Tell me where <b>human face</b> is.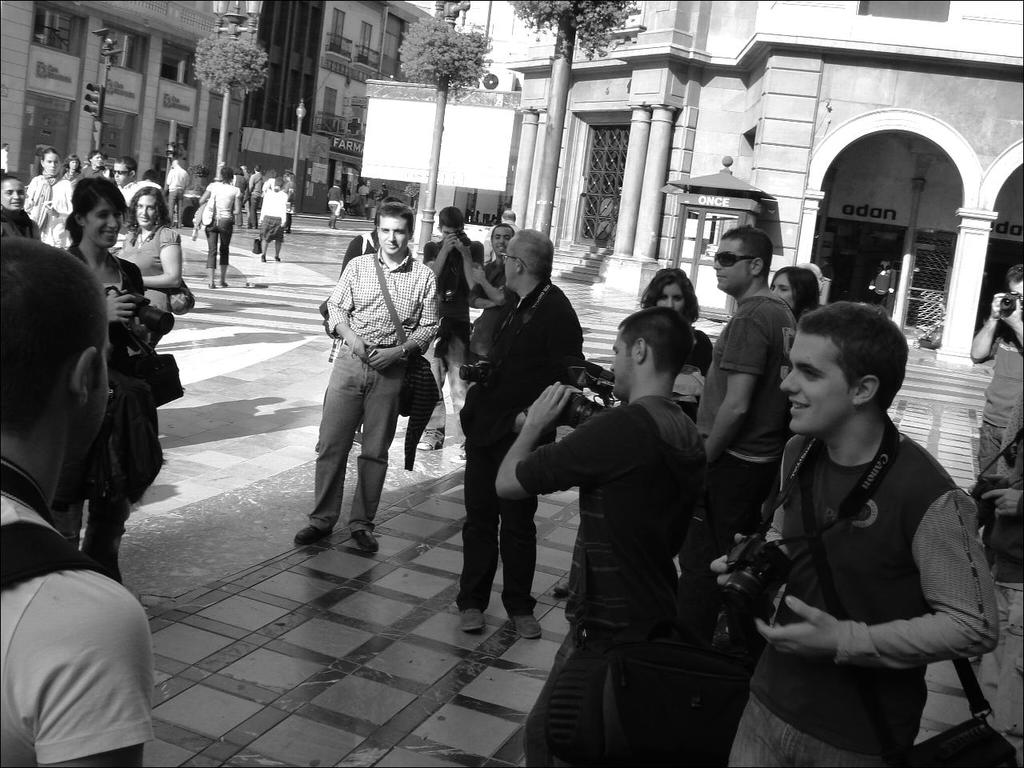
<b>human face</b> is at 44/156/62/176.
